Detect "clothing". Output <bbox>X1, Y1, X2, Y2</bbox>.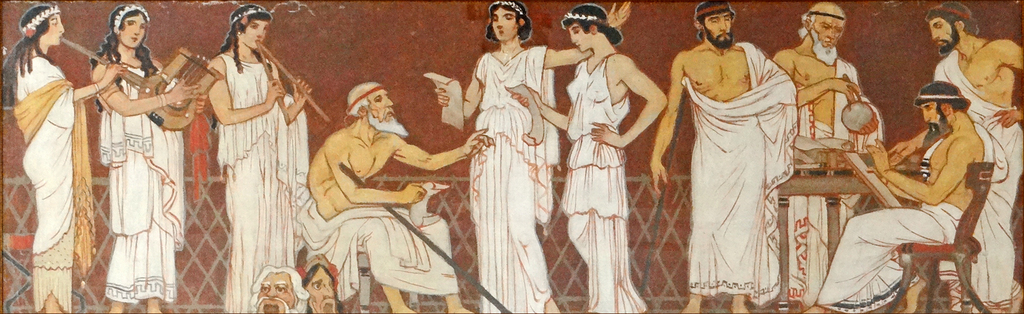
<bbox>926, 47, 1023, 313</bbox>.
